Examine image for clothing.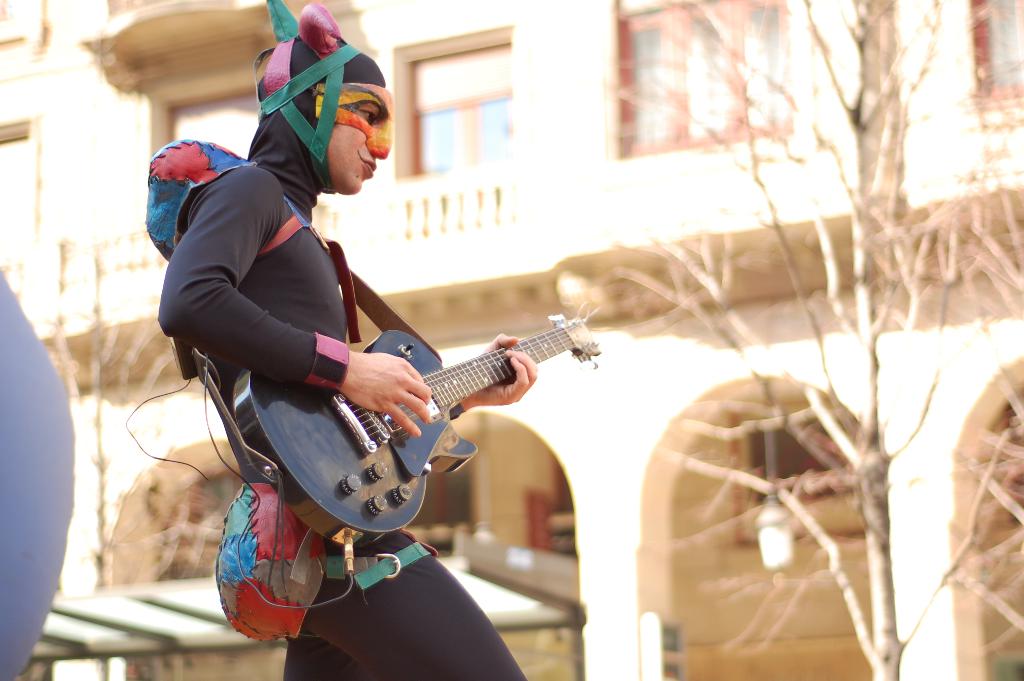
Examination result: pyautogui.locateOnScreen(144, 152, 544, 680).
